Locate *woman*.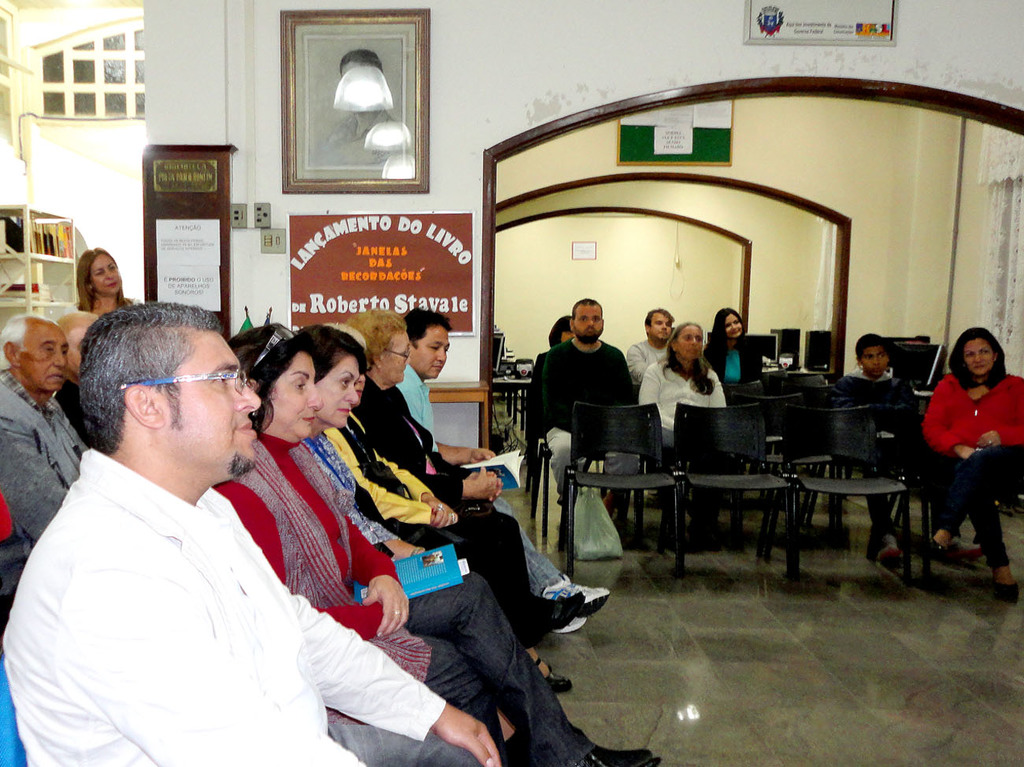
Bounding box: {"x1": 213, "y1": 317, "x2": 657, "y2": 766}.
